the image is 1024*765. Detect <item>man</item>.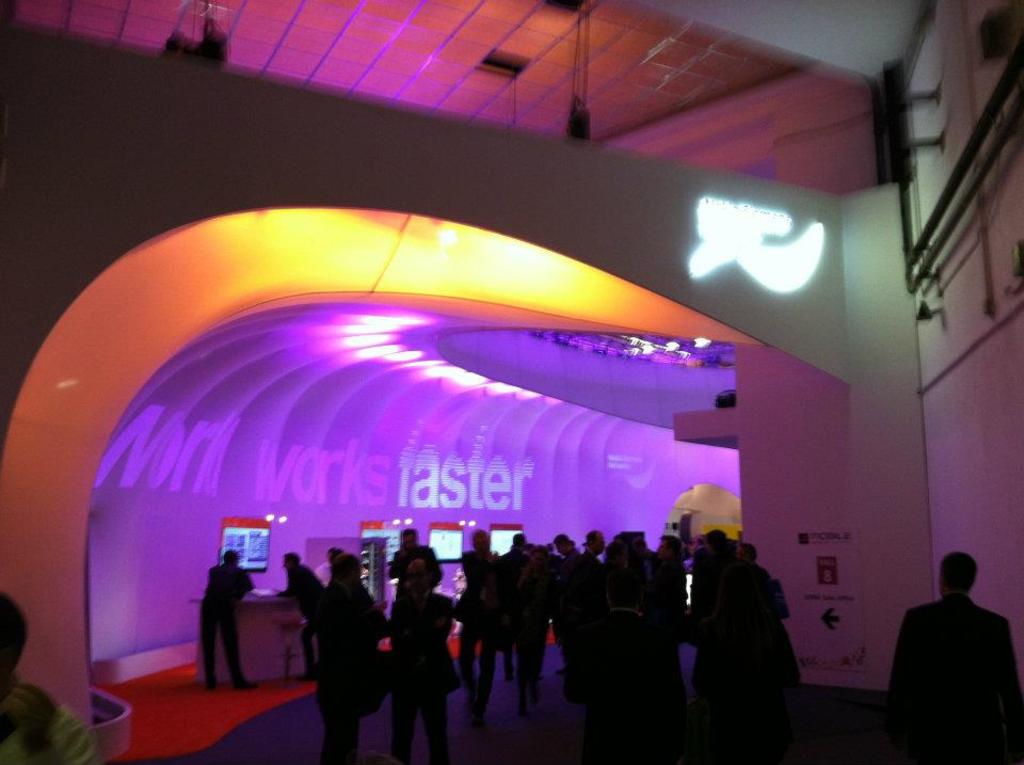
Detection: (455, 525, 508, 738).
